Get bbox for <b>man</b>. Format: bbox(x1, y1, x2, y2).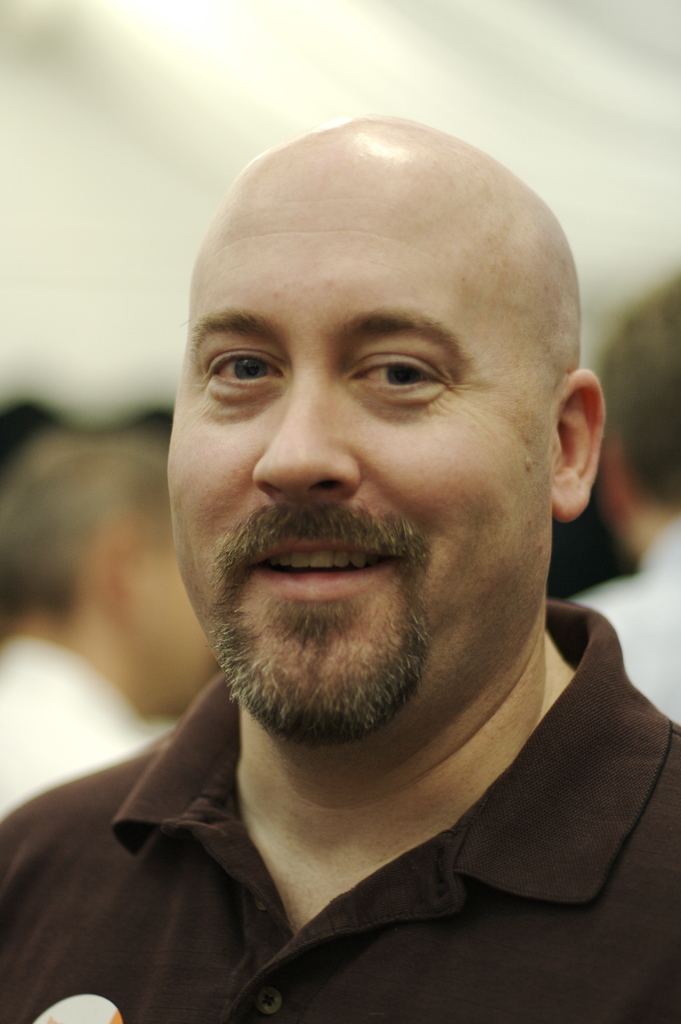
bbox(39, 74, 680, 1012).
